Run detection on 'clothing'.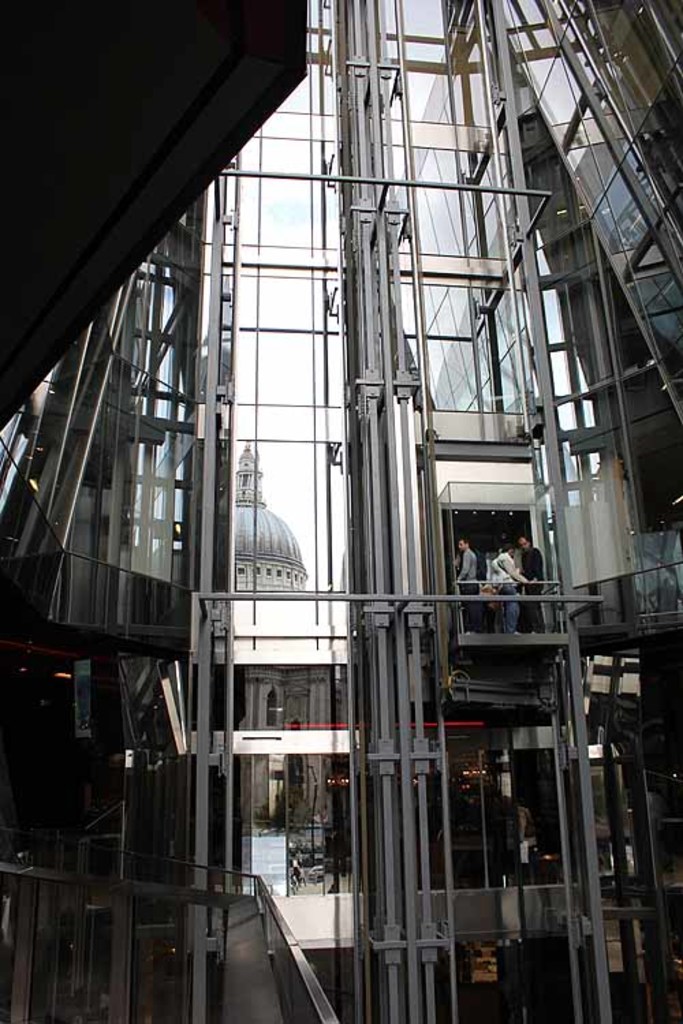
Result: x1=456, y1=550, x2=479, y2=627.
